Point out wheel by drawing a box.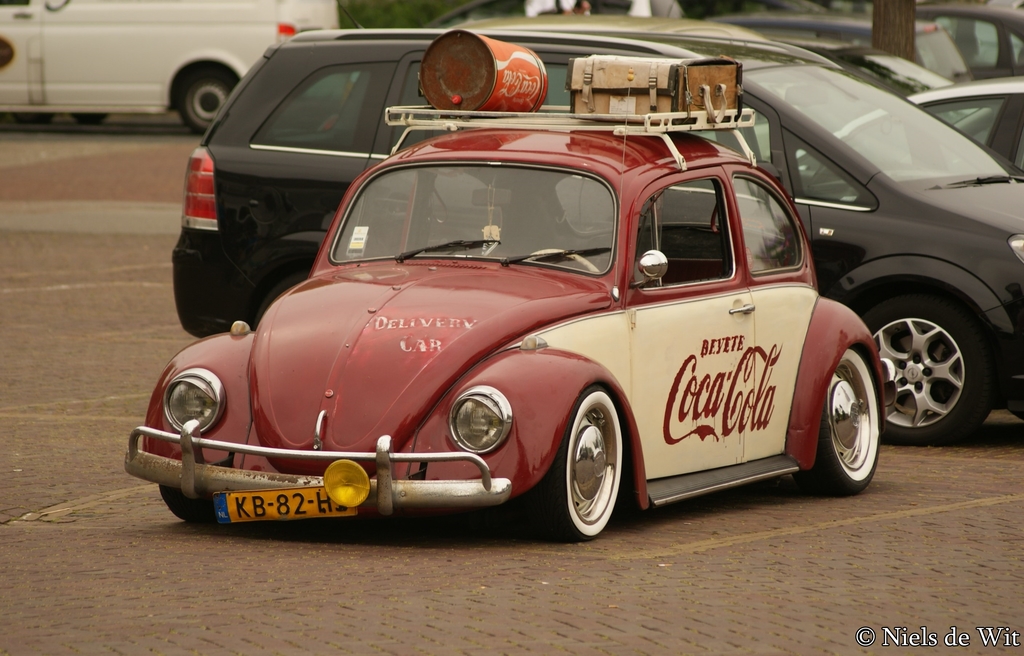
(849, 298, 989, 445).
